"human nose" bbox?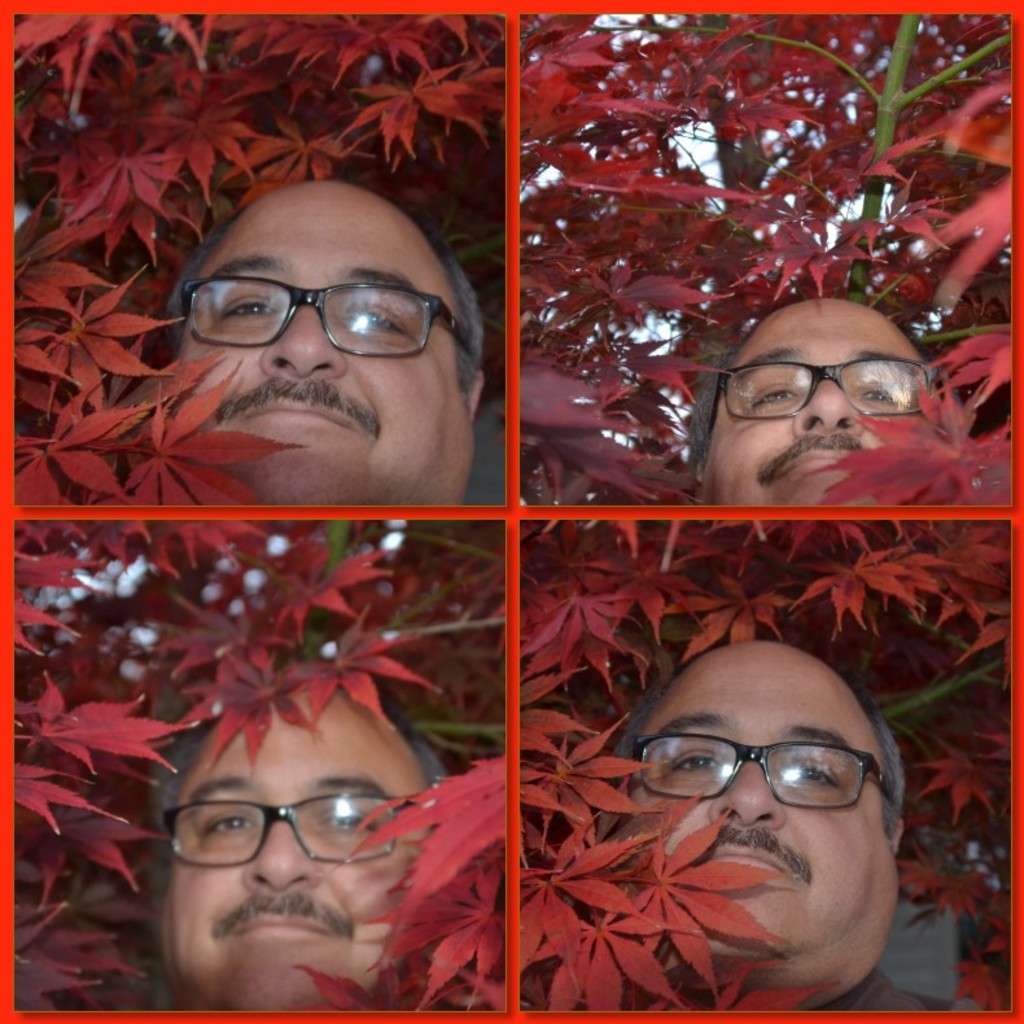
(710, 765, 785, 824)
